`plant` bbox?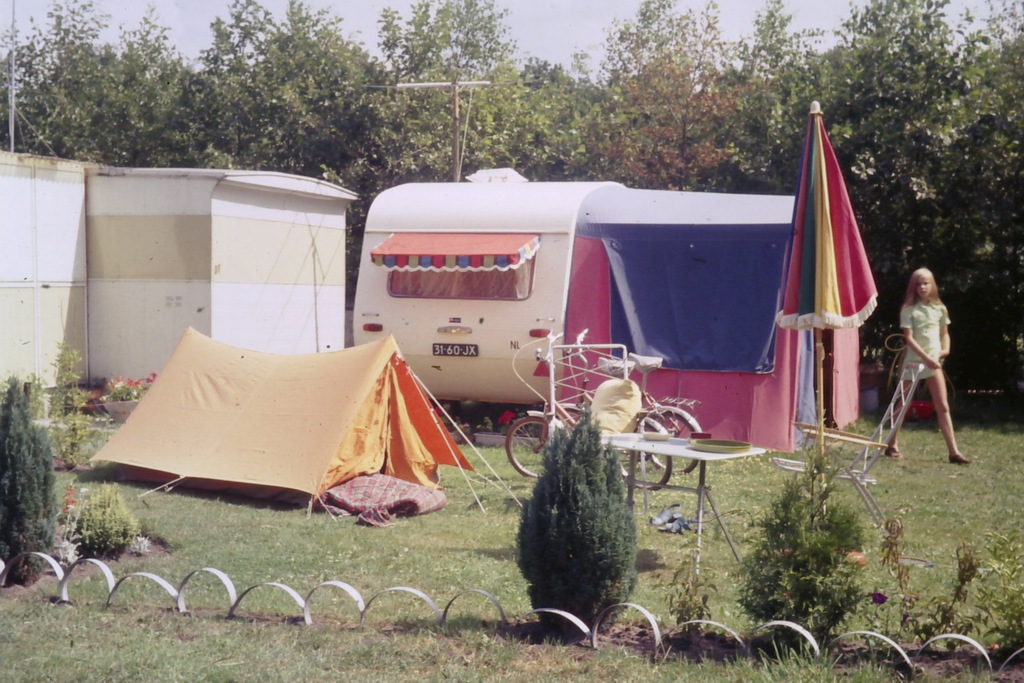
select_region(0, 373, 51, 579)
